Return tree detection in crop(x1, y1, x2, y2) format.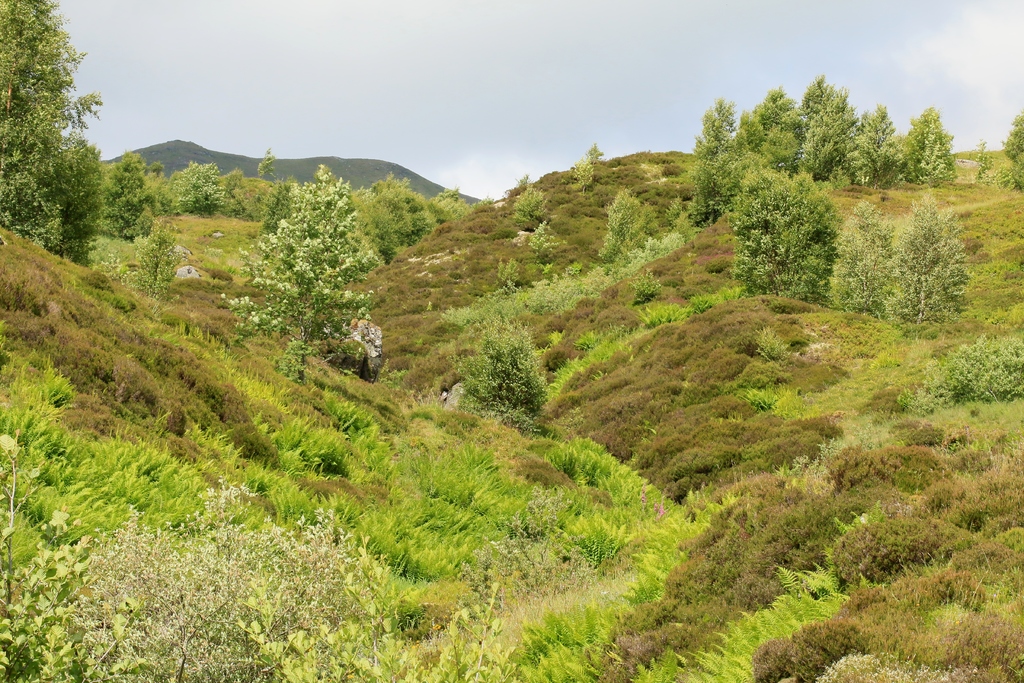
crop(900, 103, 962, 181).
